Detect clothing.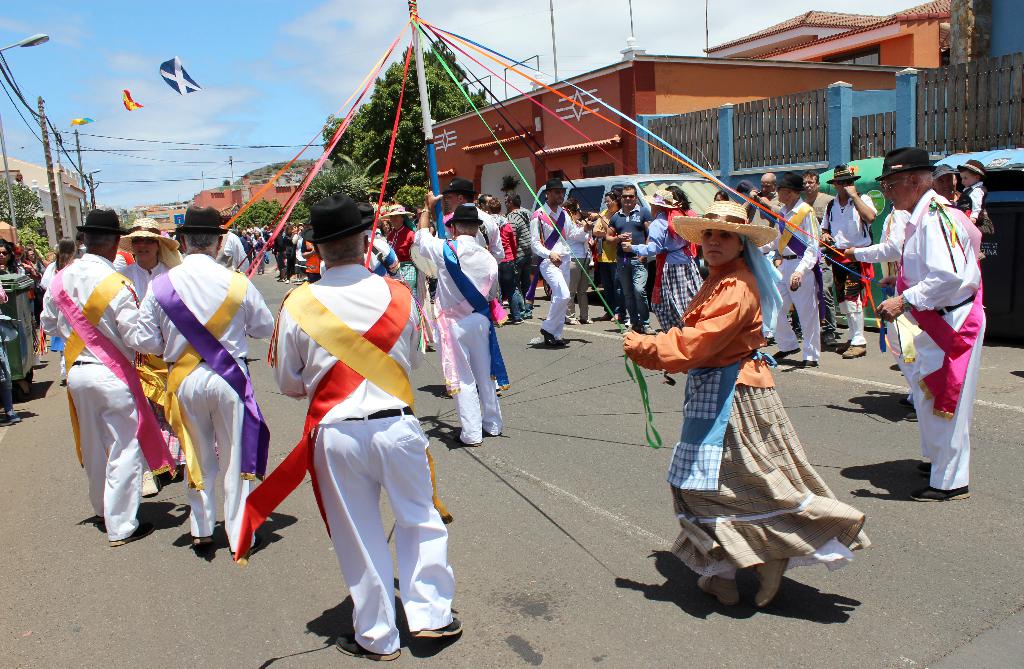
Detected at [x1=417, y1=228, x2=503, y2=444].
